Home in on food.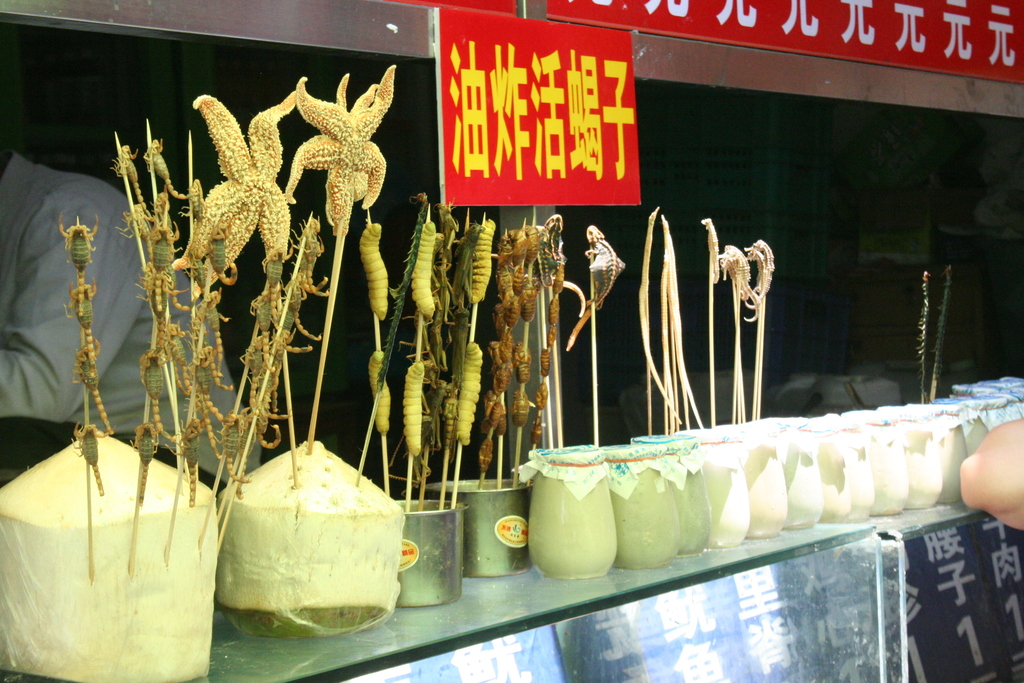
Homed in at crop(206, 444, 403, 614).
